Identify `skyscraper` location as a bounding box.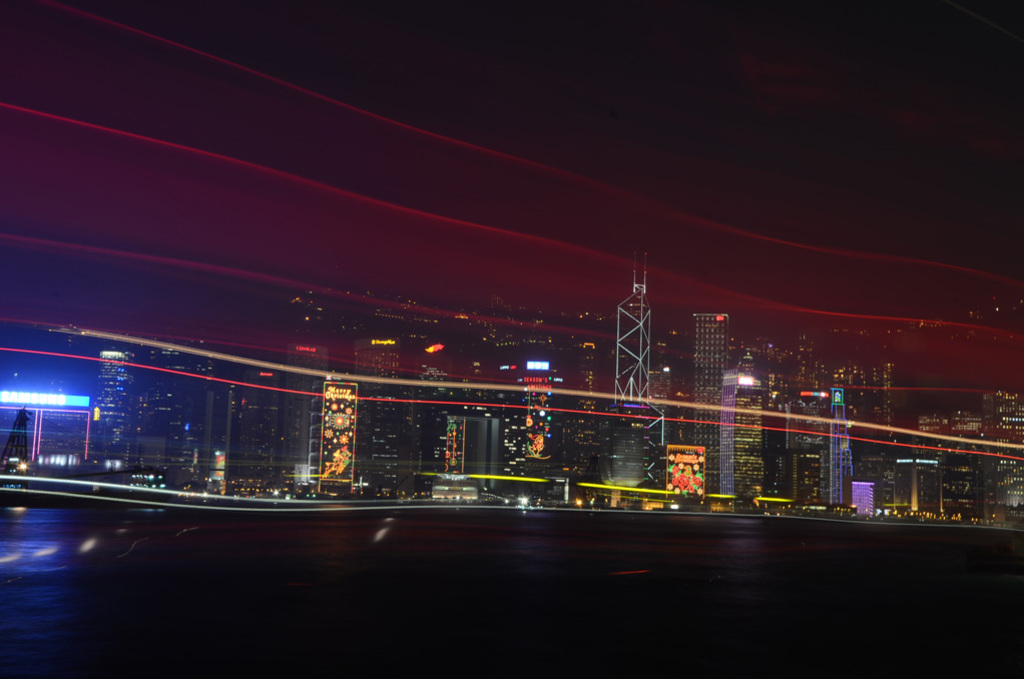
select_region(281, 335, 343, 483).
